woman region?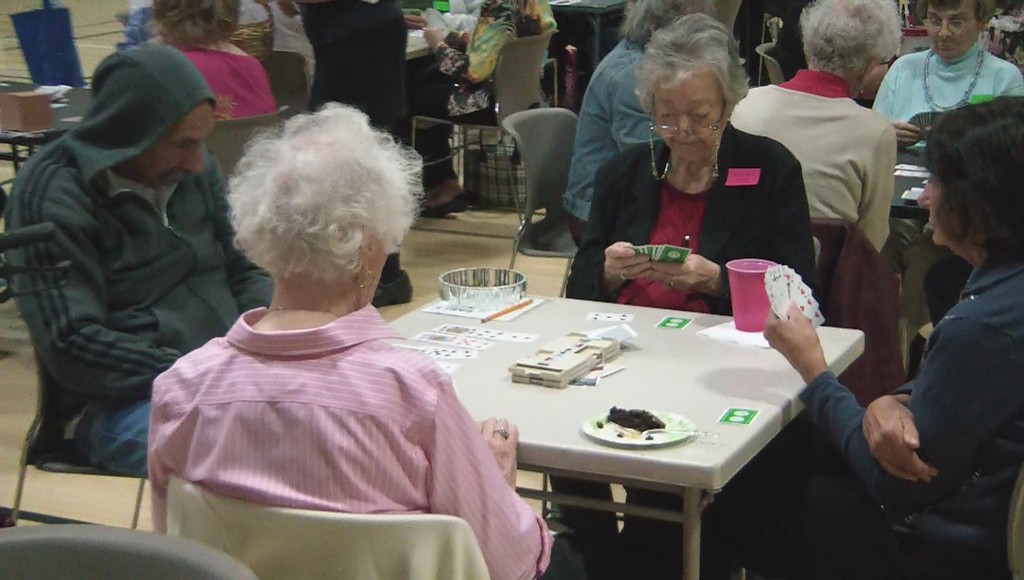
BBox(868, 0, 1023, 356)
